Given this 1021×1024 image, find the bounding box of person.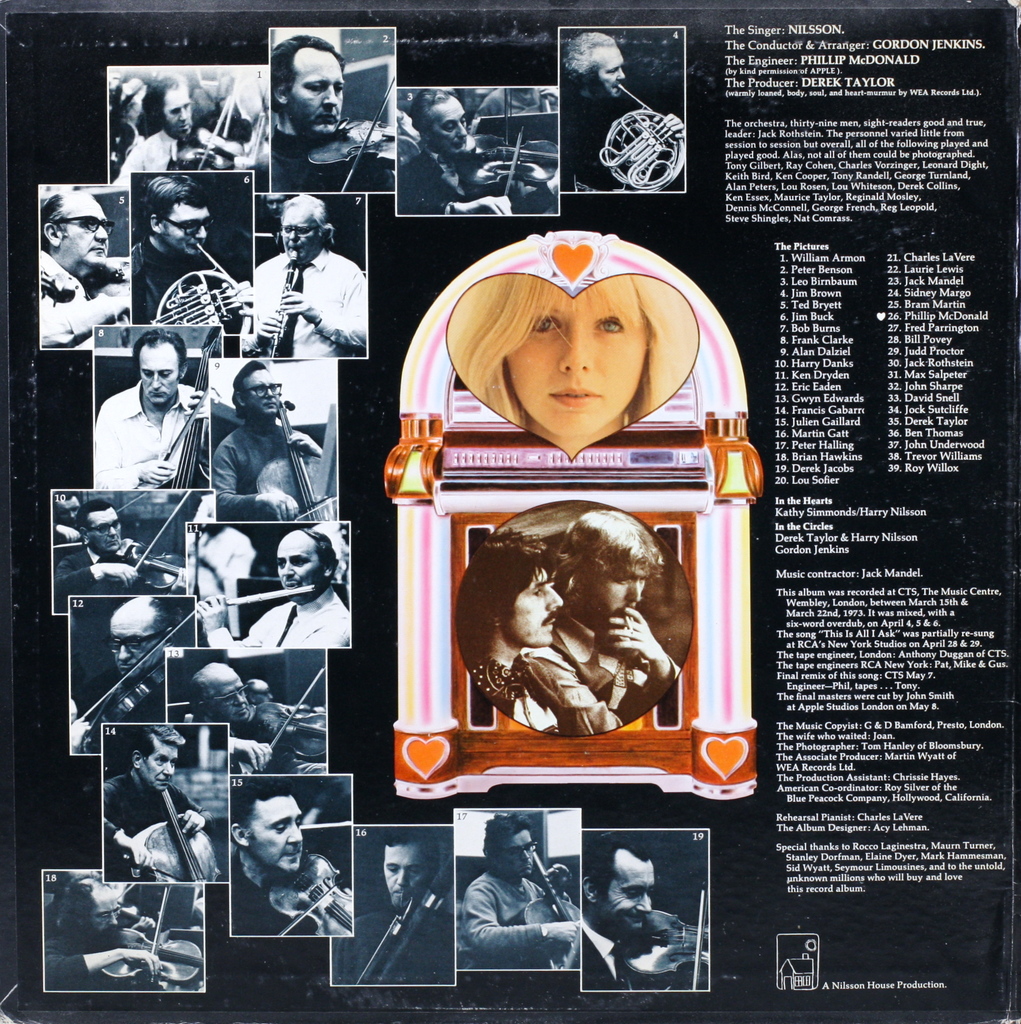
l=45, t=868, r=154, b=934.
